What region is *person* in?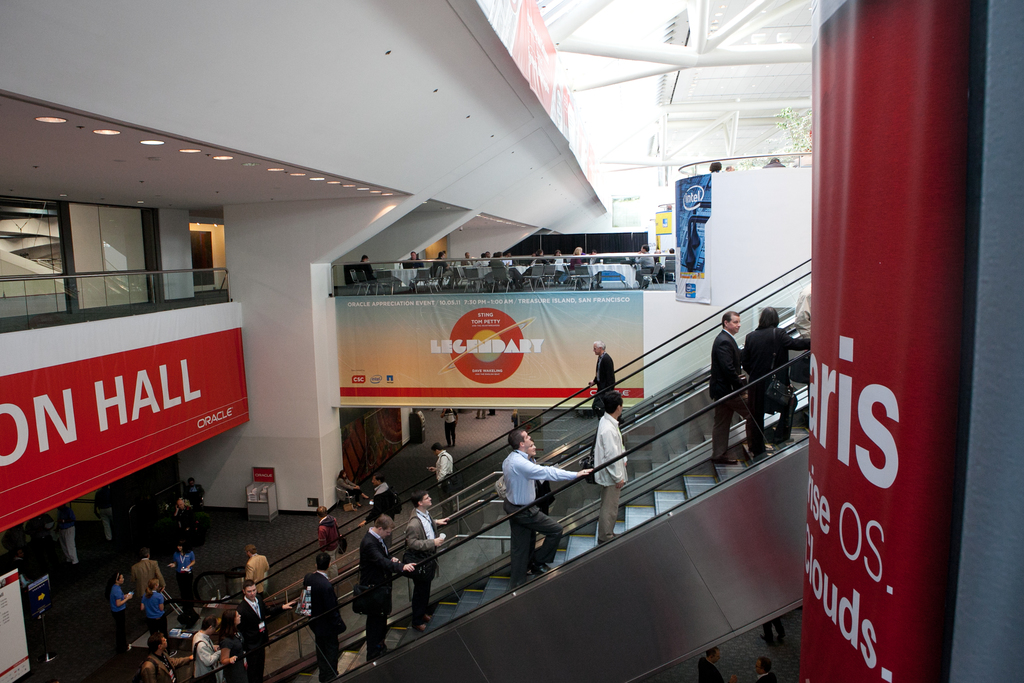
region(364, 512, 421, 666).
